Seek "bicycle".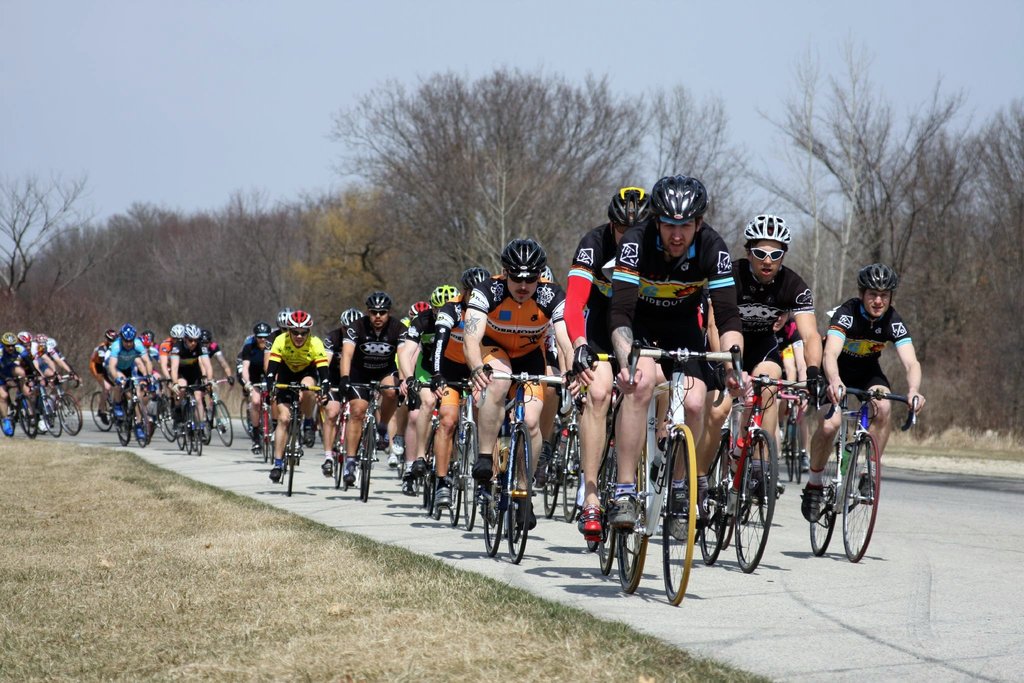
{"left": 252, "top": 378, "right": 320, "bottom": 501}.
